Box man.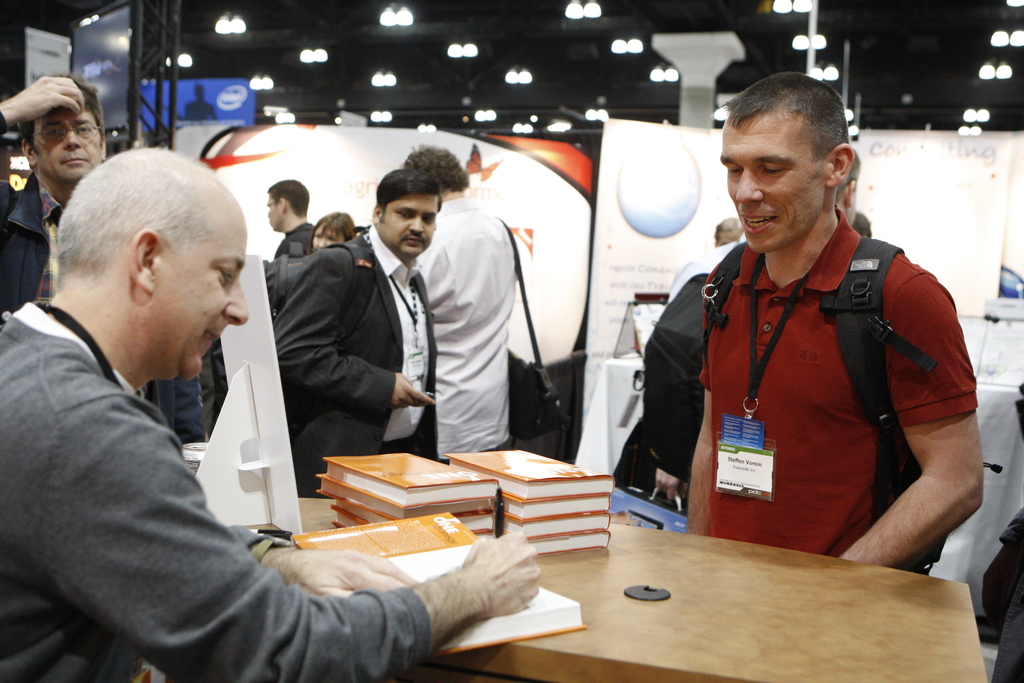
locate(403, 140, 519, 458).
